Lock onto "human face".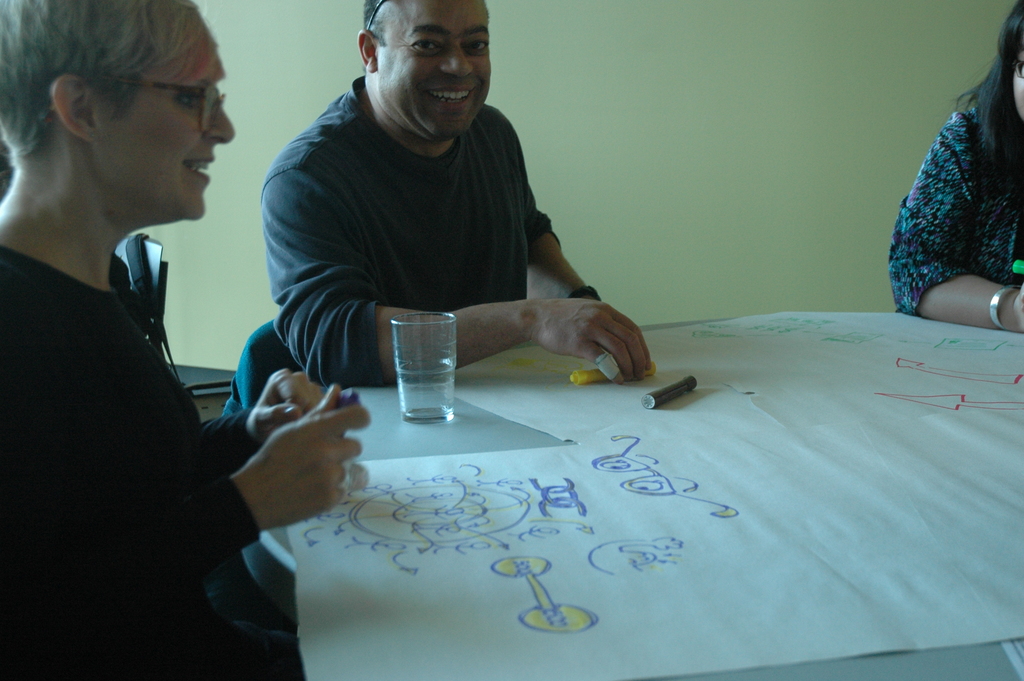
Locked: x1=1010 y1=42 x2=1023 y2=117.
